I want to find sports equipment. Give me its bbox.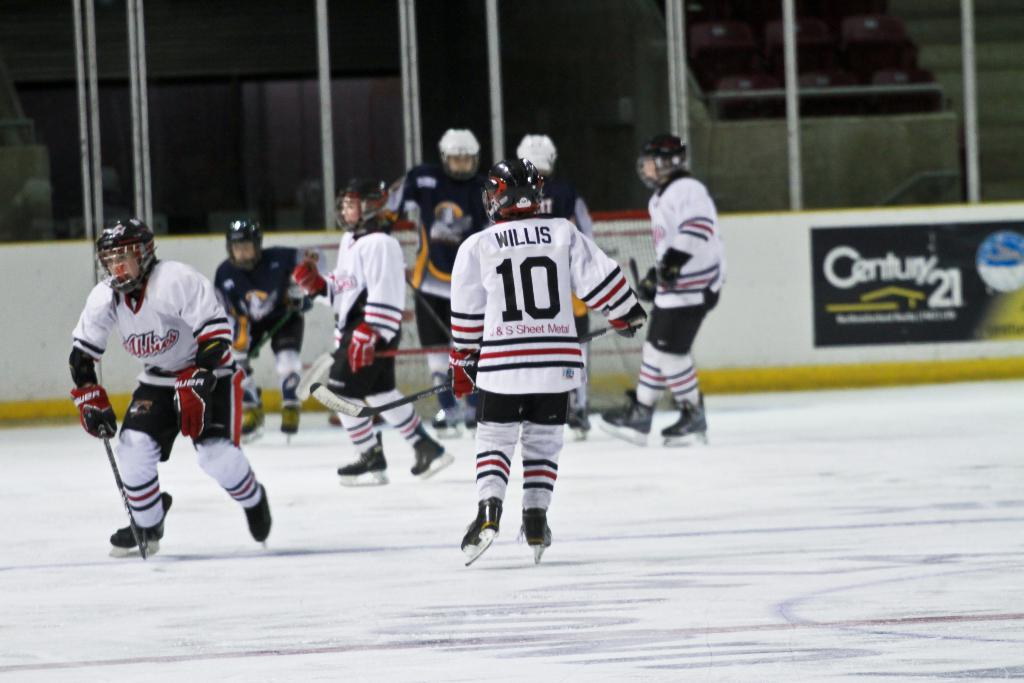
bbox=(632, 269, 654, 304).
